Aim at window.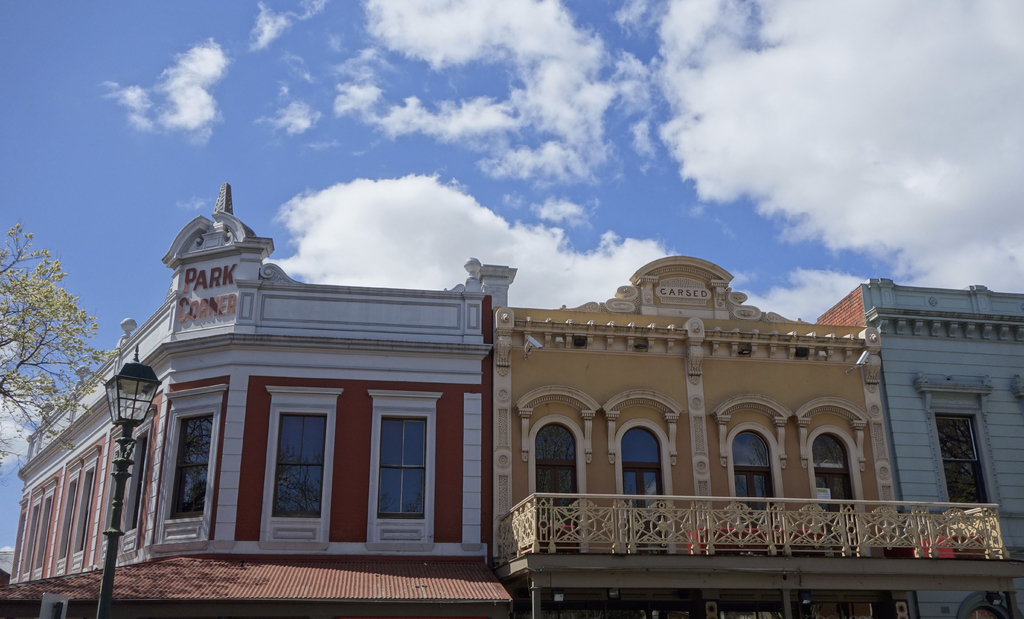
Aimed at x1=918 y1=374 x2=996 y2=521.
